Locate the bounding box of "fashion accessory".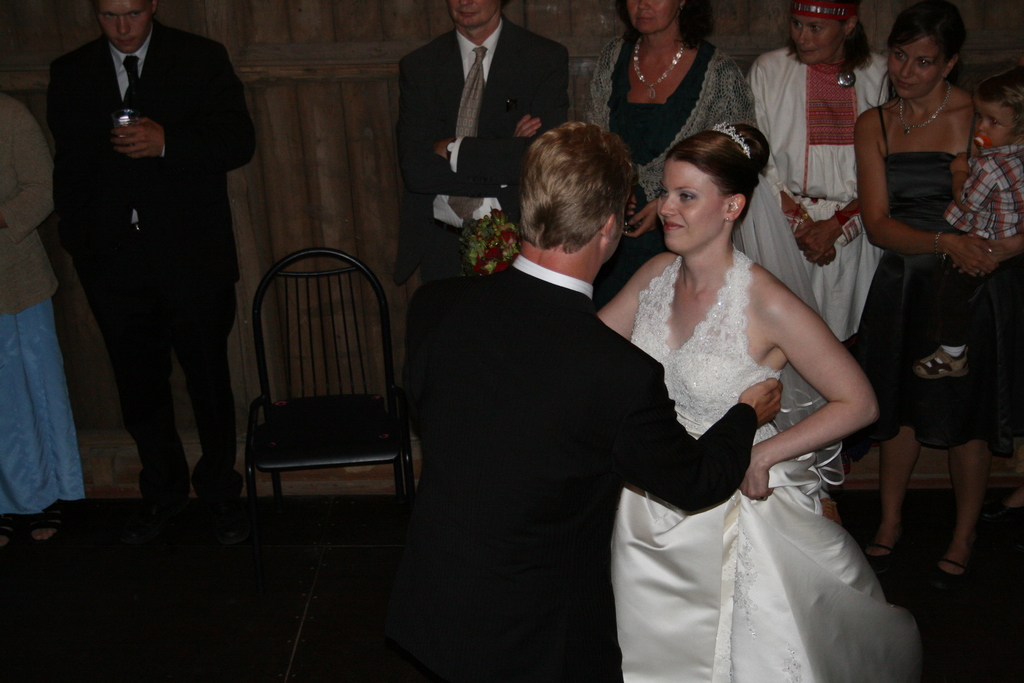
Bounding box: (left=793, top=211, right=811, bottom=230).
